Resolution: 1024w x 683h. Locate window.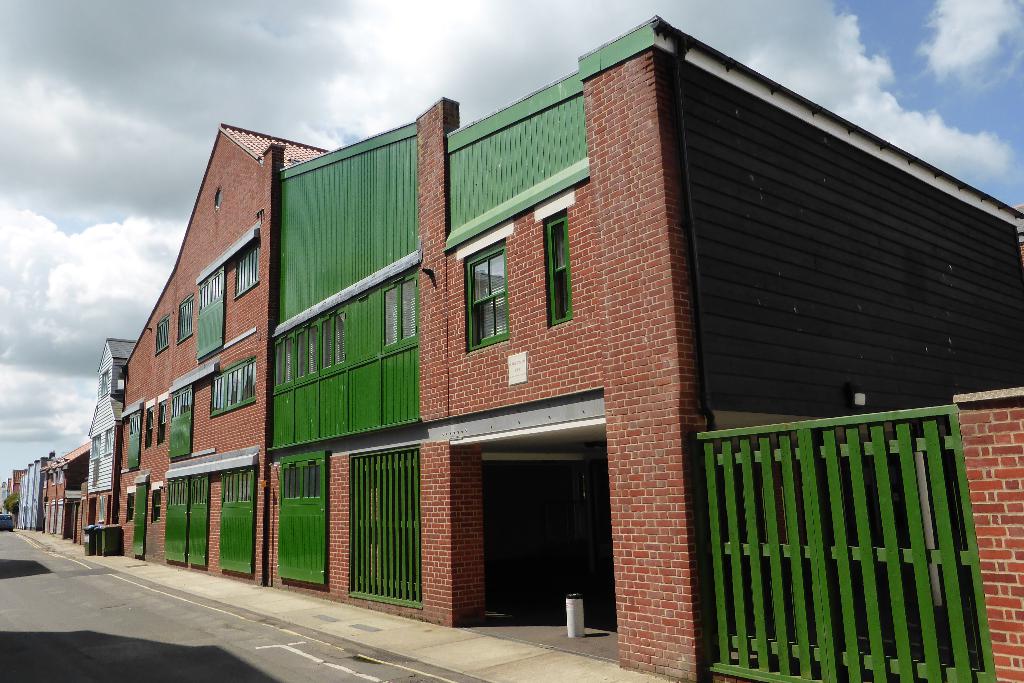
(320, 308, 344, 365).
